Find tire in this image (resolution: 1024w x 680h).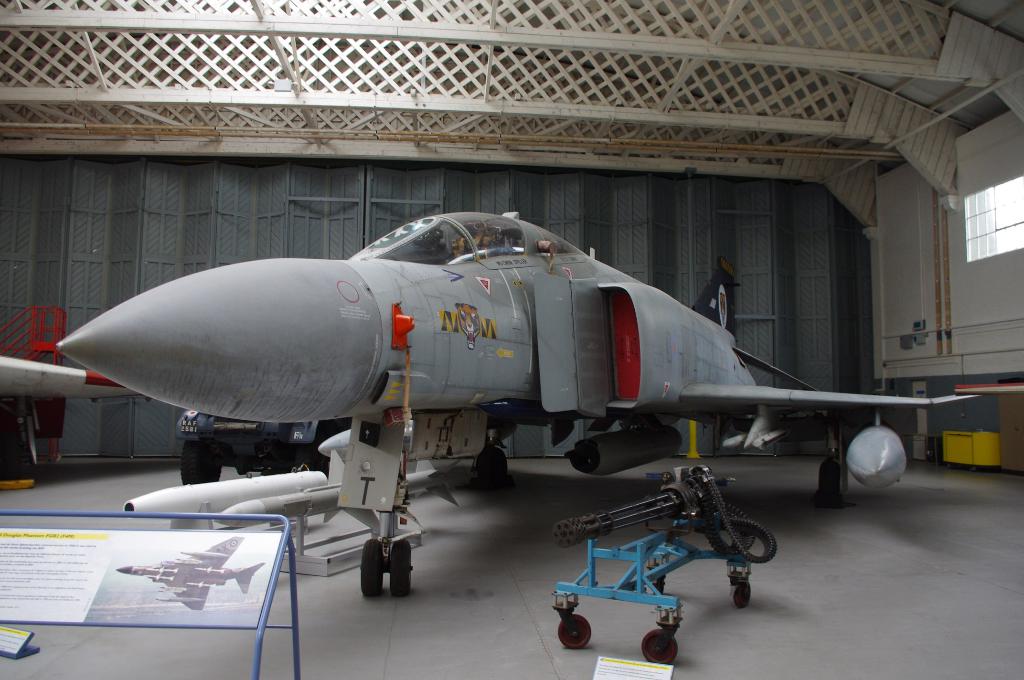
l=643, t=628, r=692, b=669.
